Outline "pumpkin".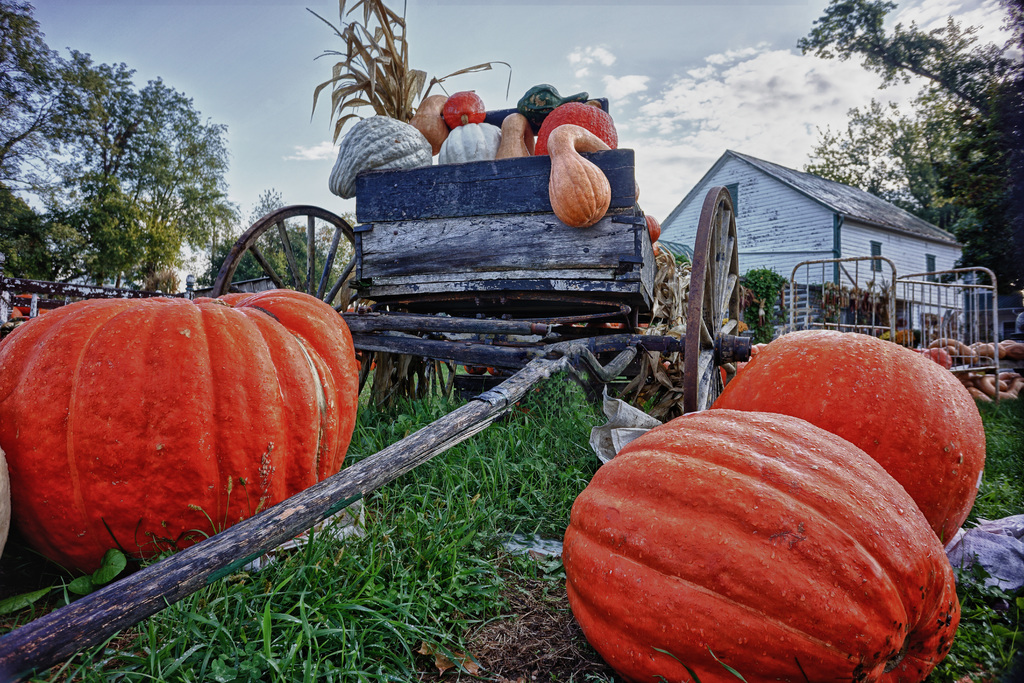
Outline: bbox=[0, 286, 366, 578].
